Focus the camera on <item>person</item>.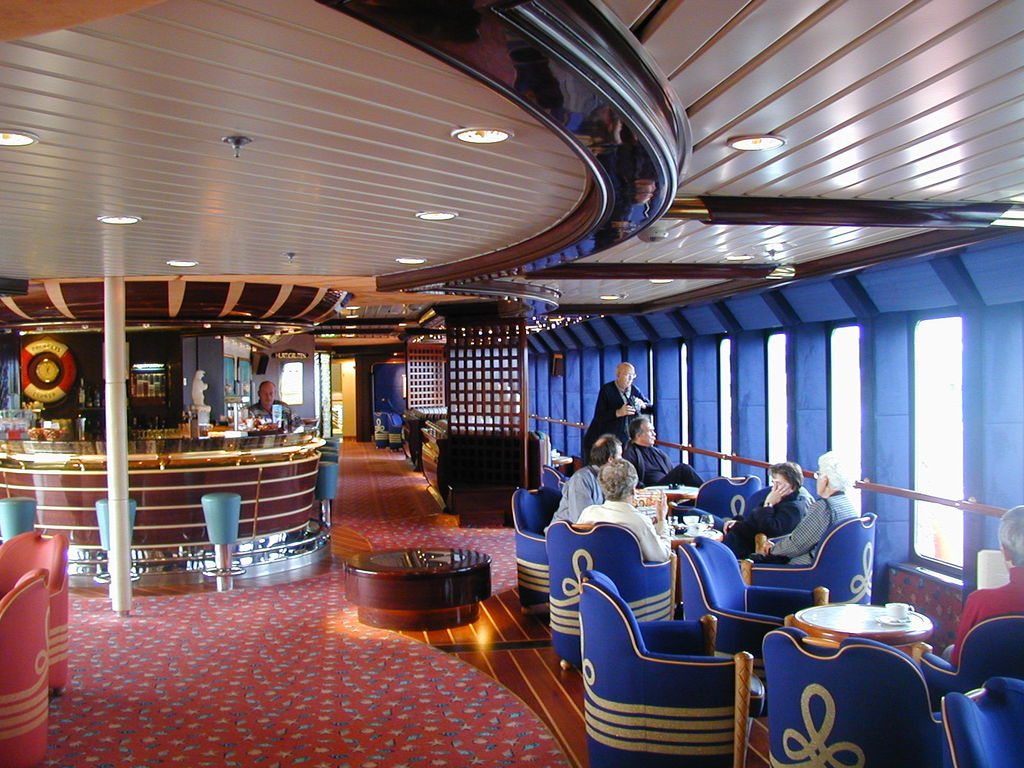
Focus region: [x1=573, y1=458, x2=673, y2=569].
